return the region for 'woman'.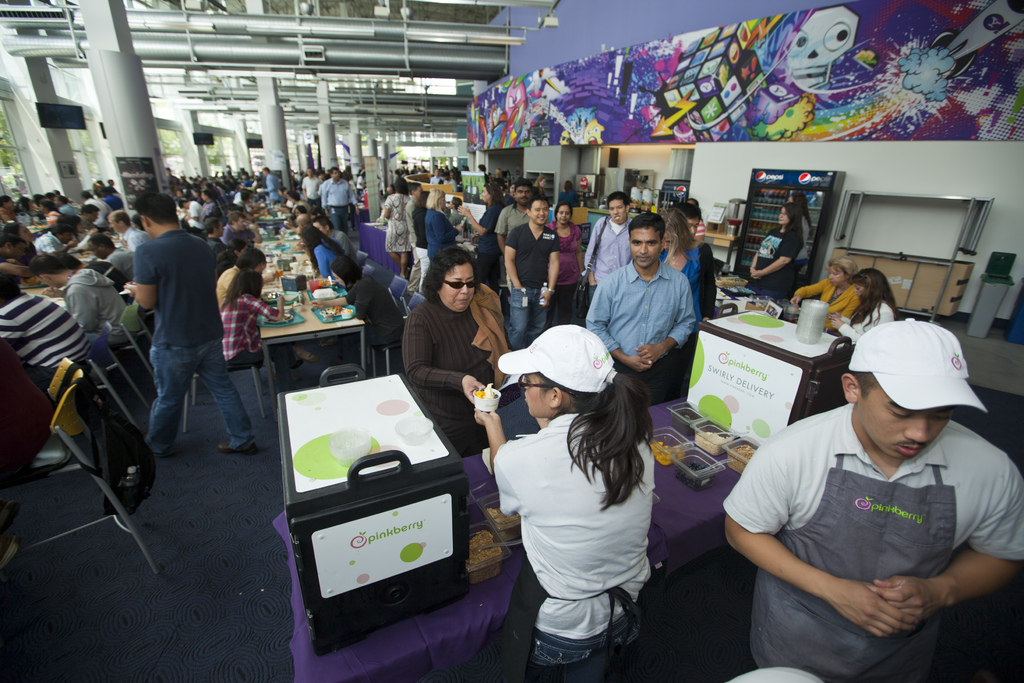
bbox=(829, 266, 901, 343).
